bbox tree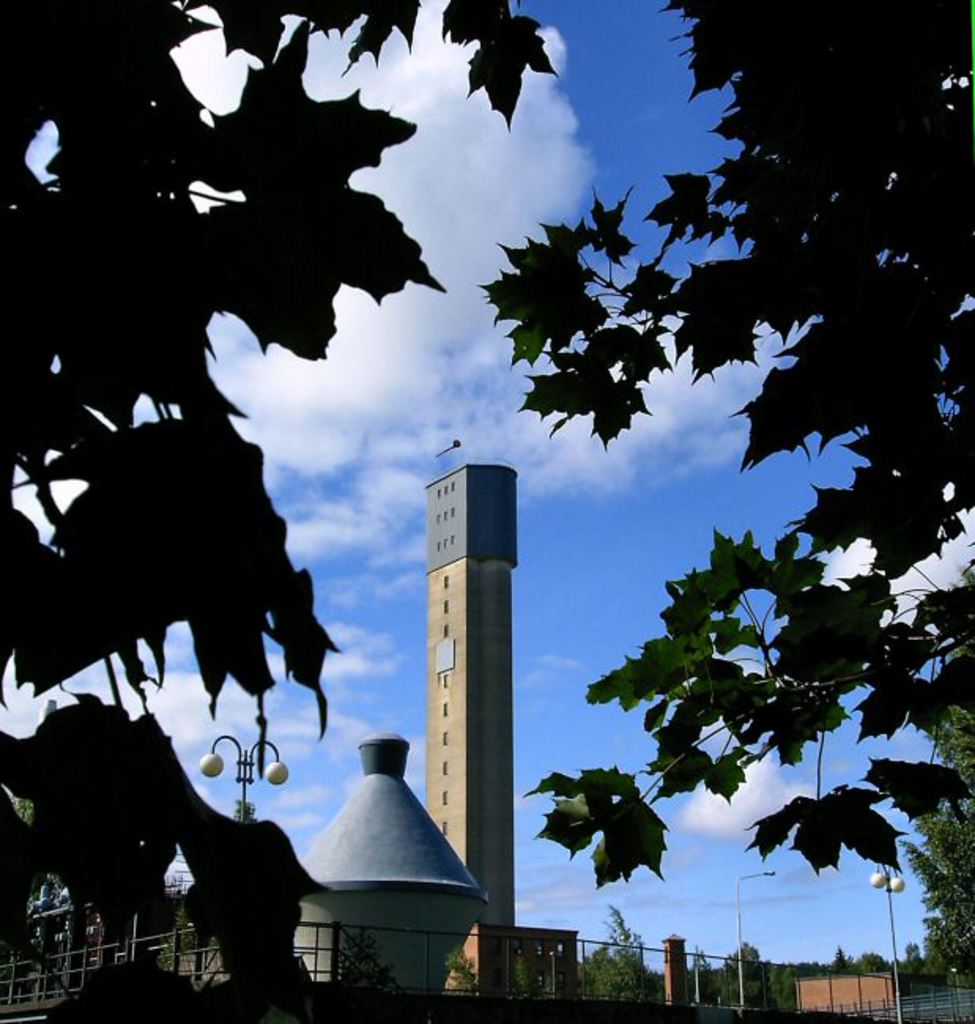
x1=882, y1=583, x2=973, y2=1015
